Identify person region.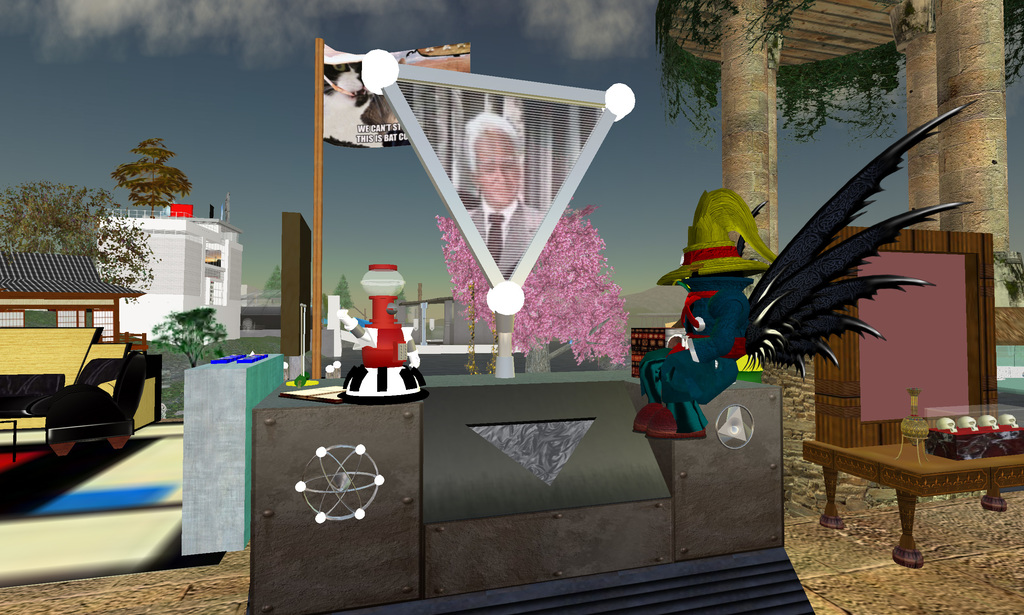
Region: select_region(461, 104, 548, 284).
